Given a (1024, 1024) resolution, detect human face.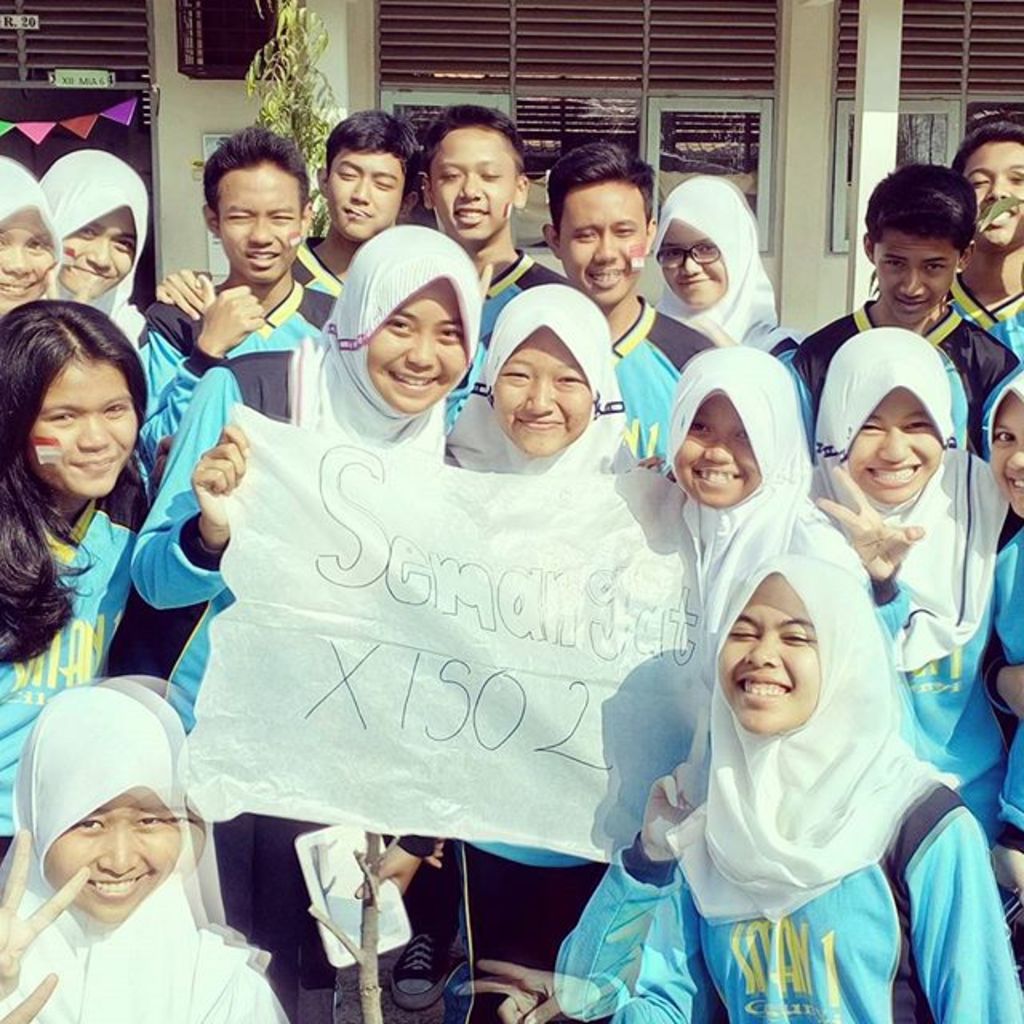
select_region(853, 390, 941, 506).
